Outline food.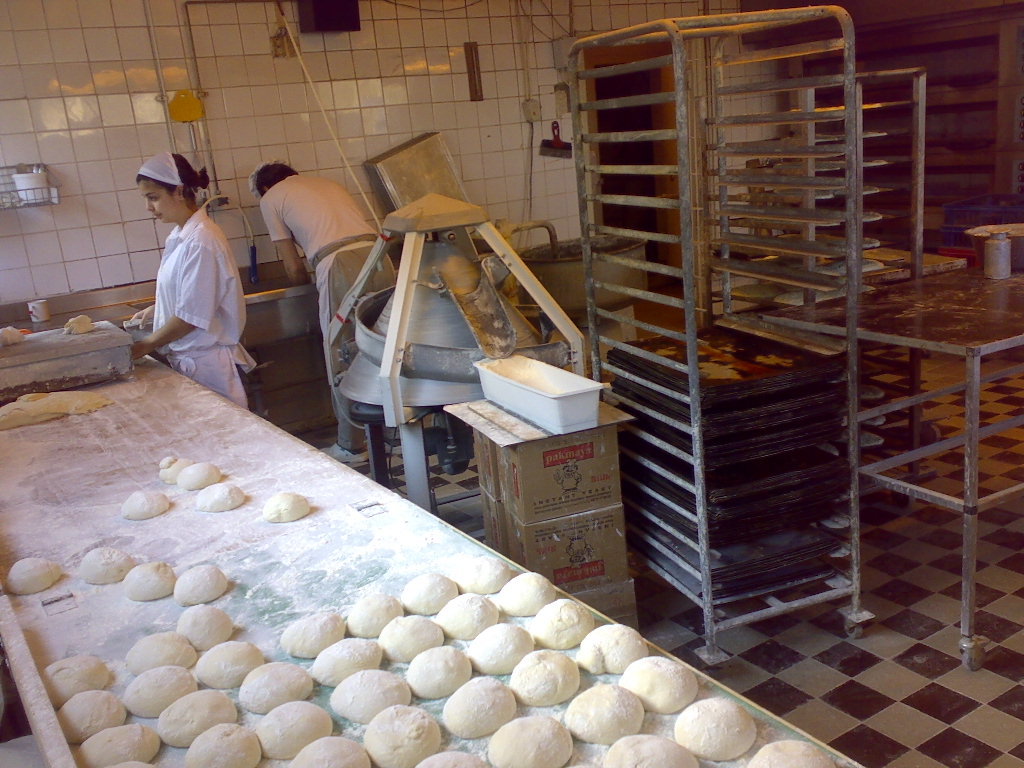
Outline: crop(264, 491, 309, 521).
